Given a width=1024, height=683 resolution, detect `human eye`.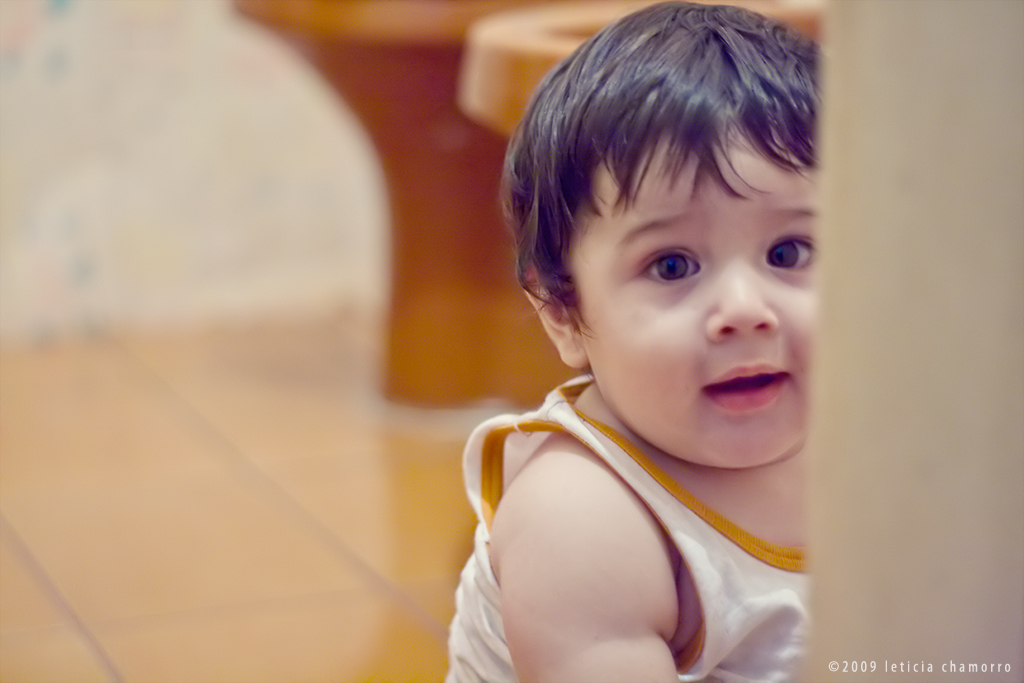
{"left": 629, "top": 243, "right": 698, "bottom": 293}.
